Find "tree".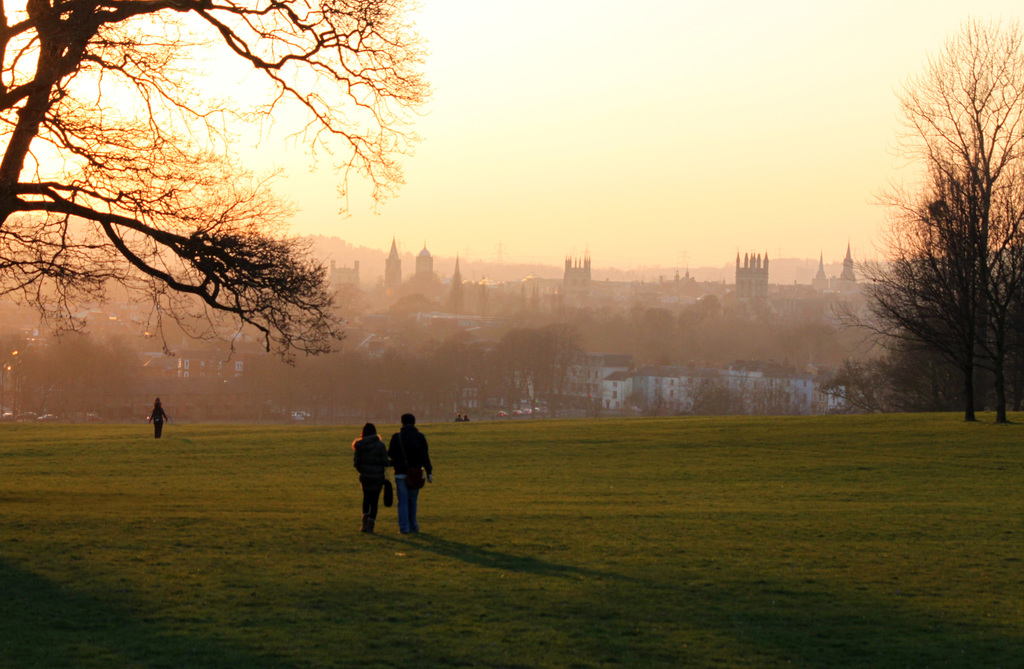
bbox(865, 0, 1023, 428).
